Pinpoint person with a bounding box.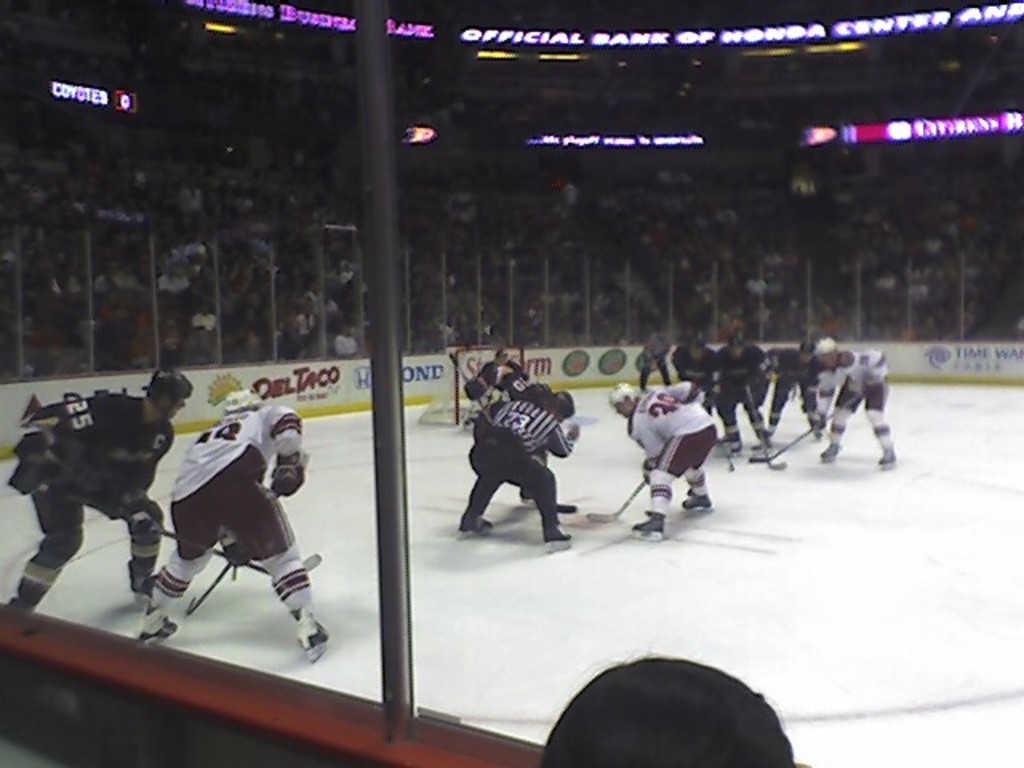
bbox(606, 381, 720, 544).
